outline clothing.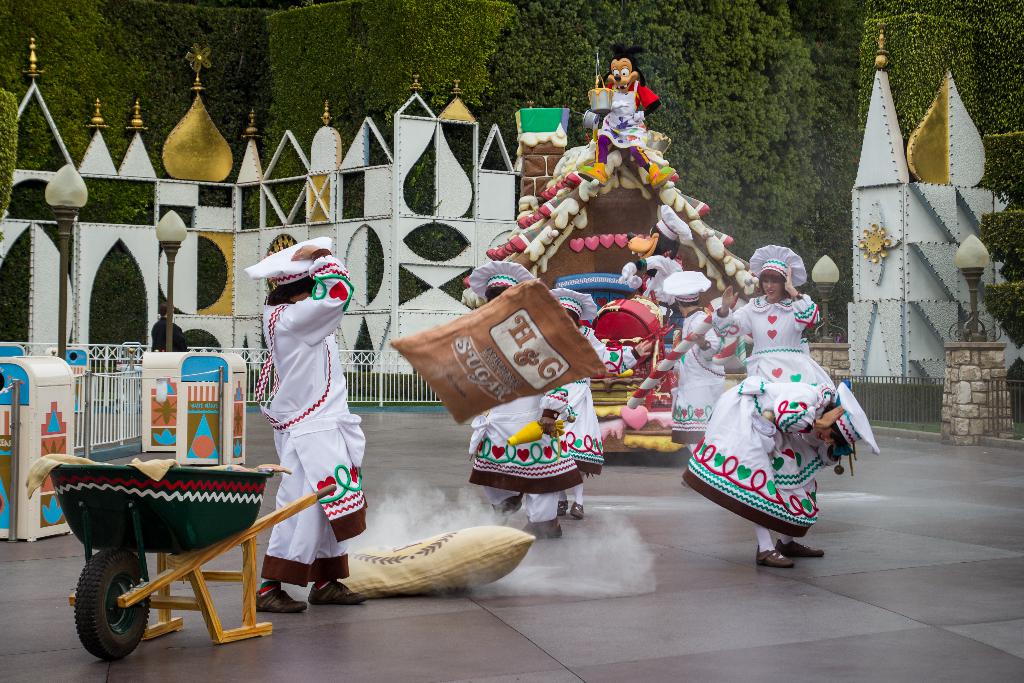
Outline: rect(563, 322, 636, 506).
